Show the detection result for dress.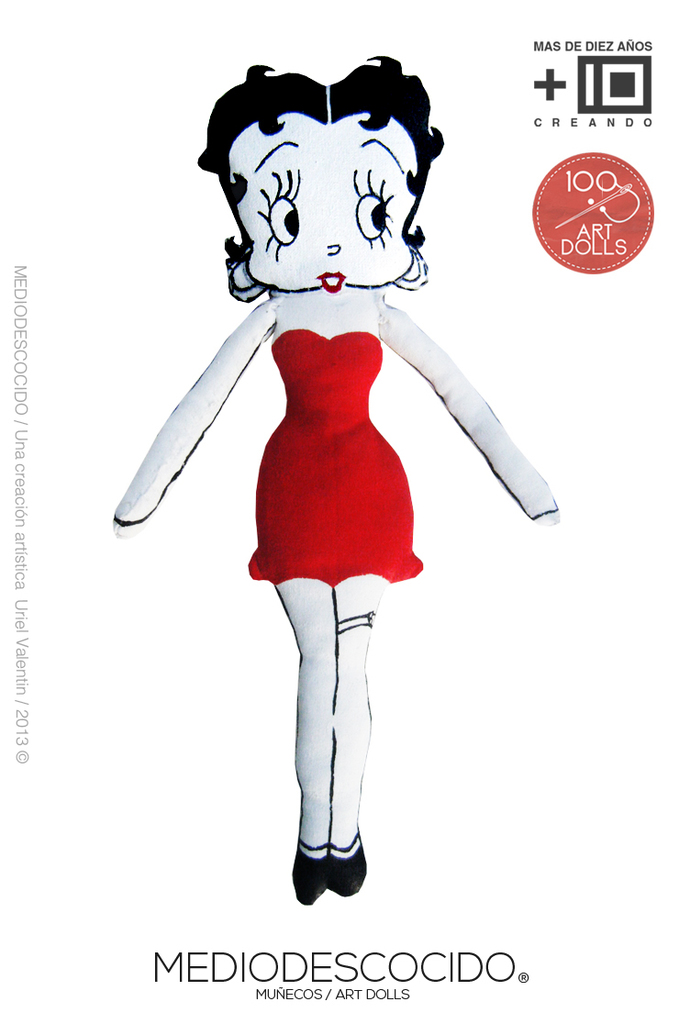
left=249, top=328, right=420, bottom=584.
